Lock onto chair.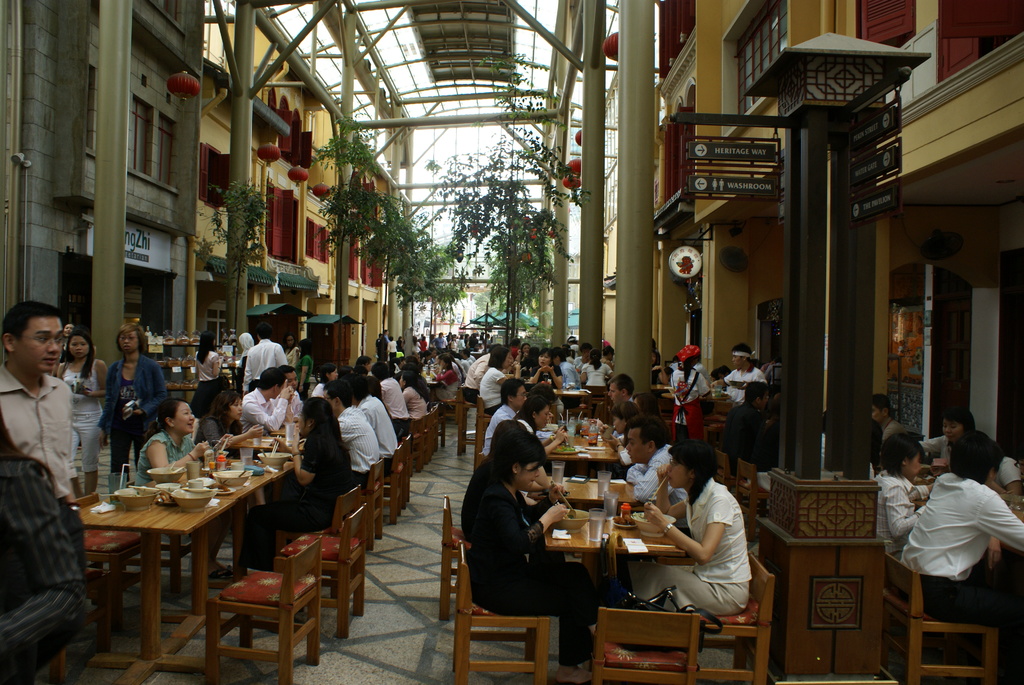
Locked: (178,518,314,675).
